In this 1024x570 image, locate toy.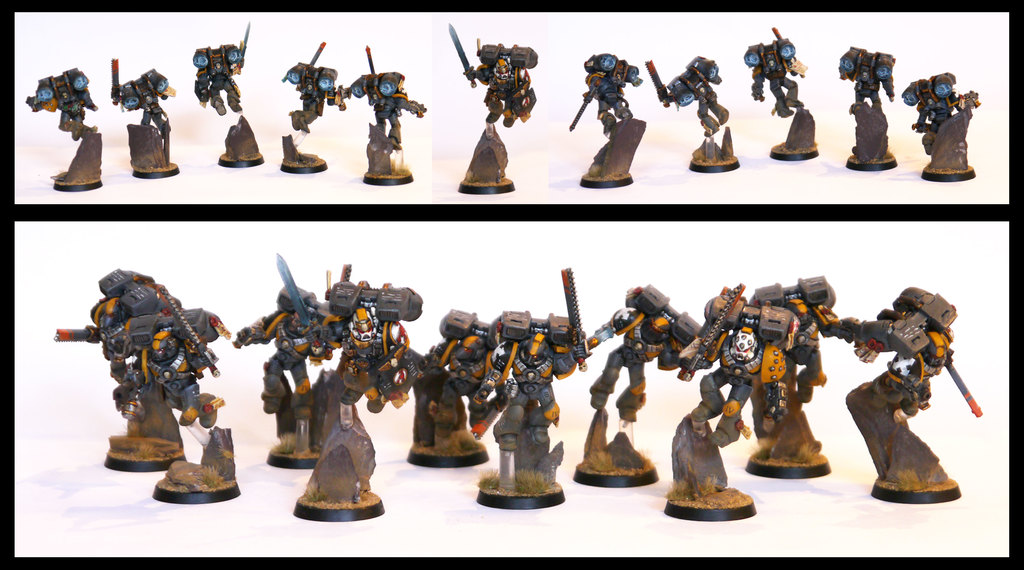
Bounding box: BBox(342, 45, 429, 184).
